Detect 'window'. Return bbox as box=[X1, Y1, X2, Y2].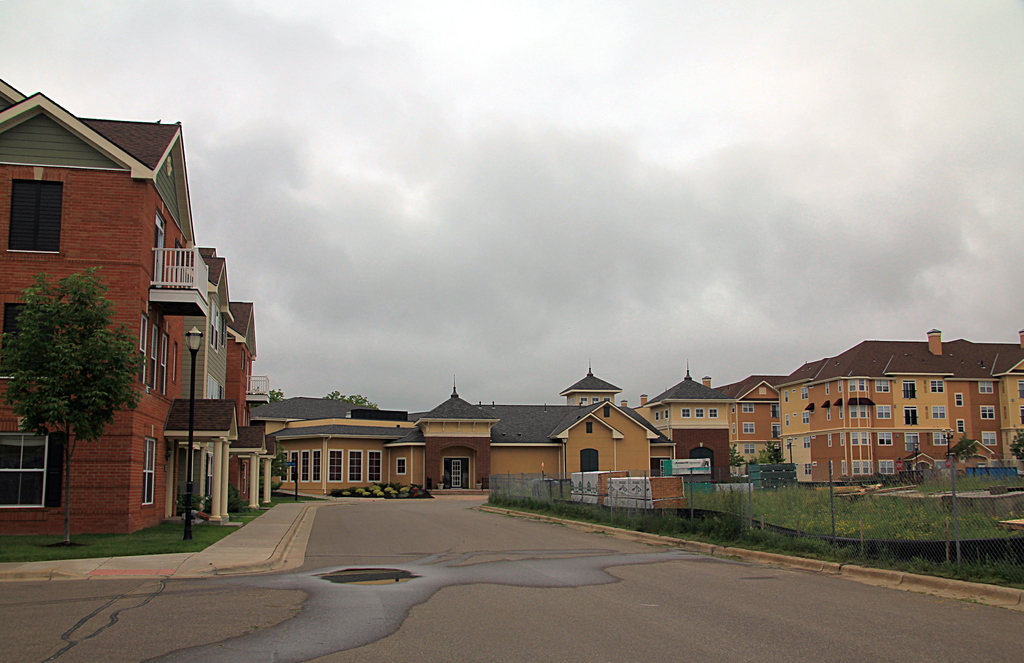
box=[955, 394, 960, 406].
